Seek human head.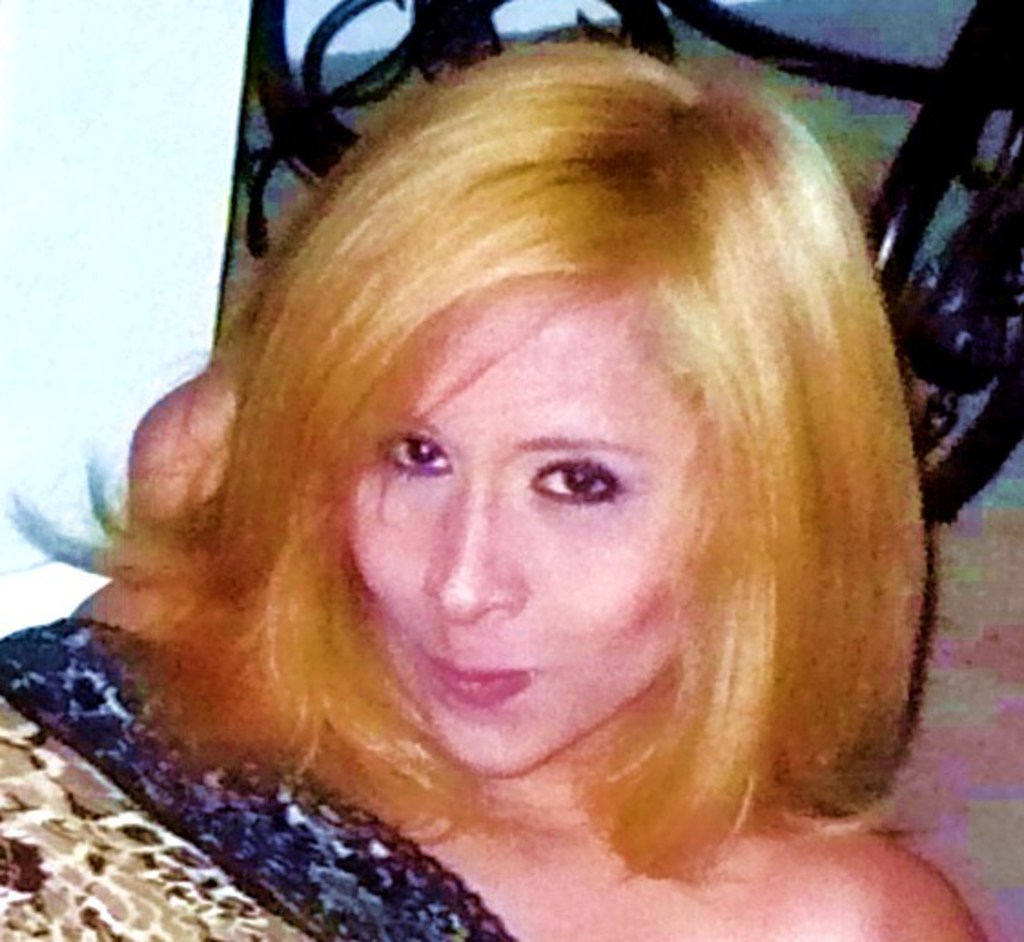
locate(211, 66, 831, 849).
